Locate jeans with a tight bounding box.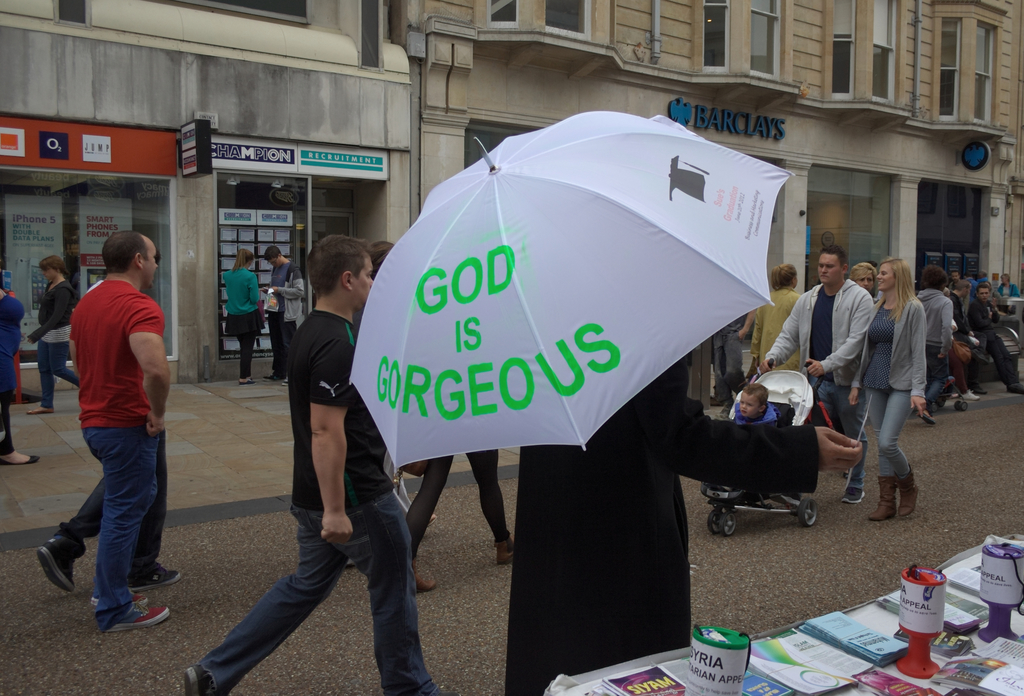
box=[38, 339, 82, 408].
